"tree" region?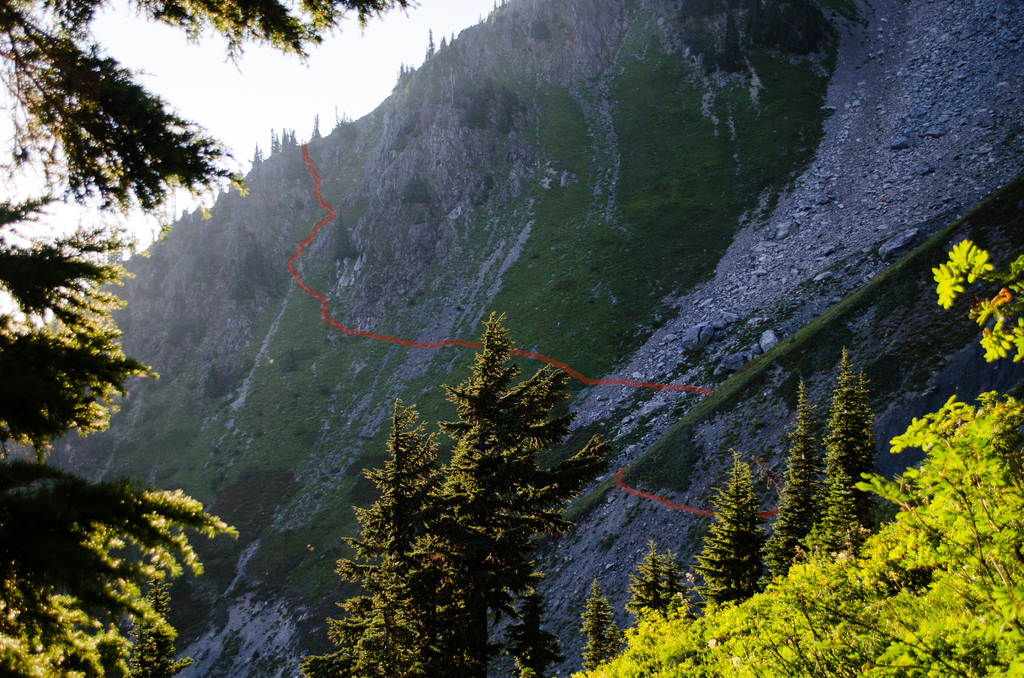
rect(625, 532, 664, 648)
